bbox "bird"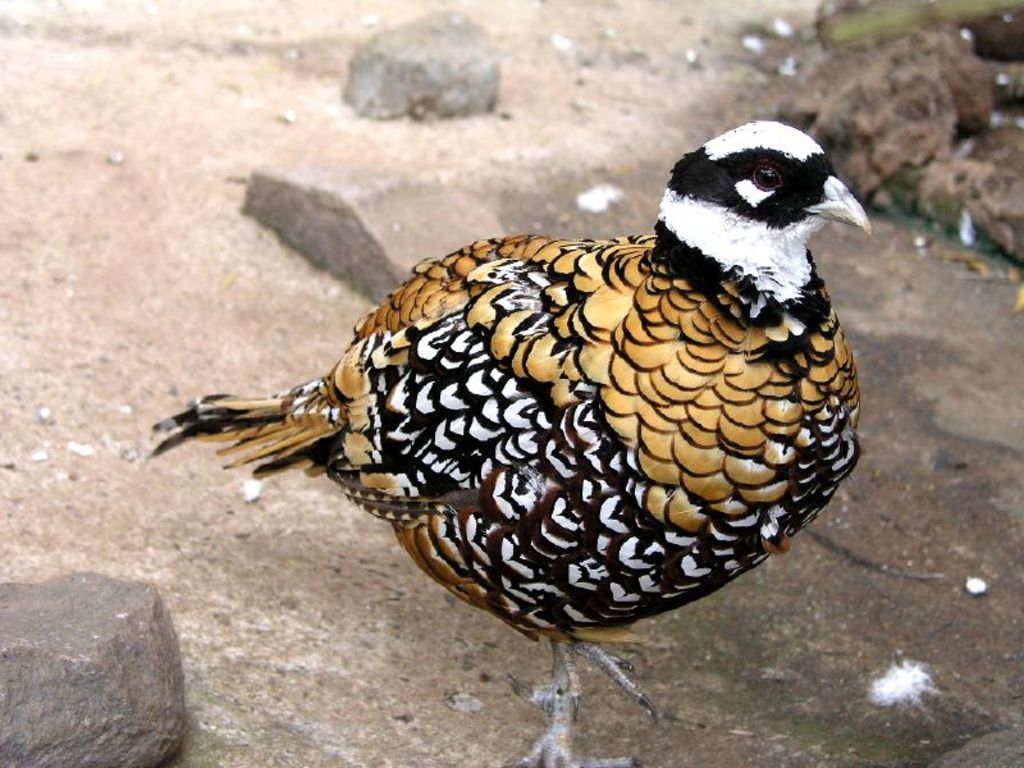
<bbox>156, 119, 829, 696</bbox>
